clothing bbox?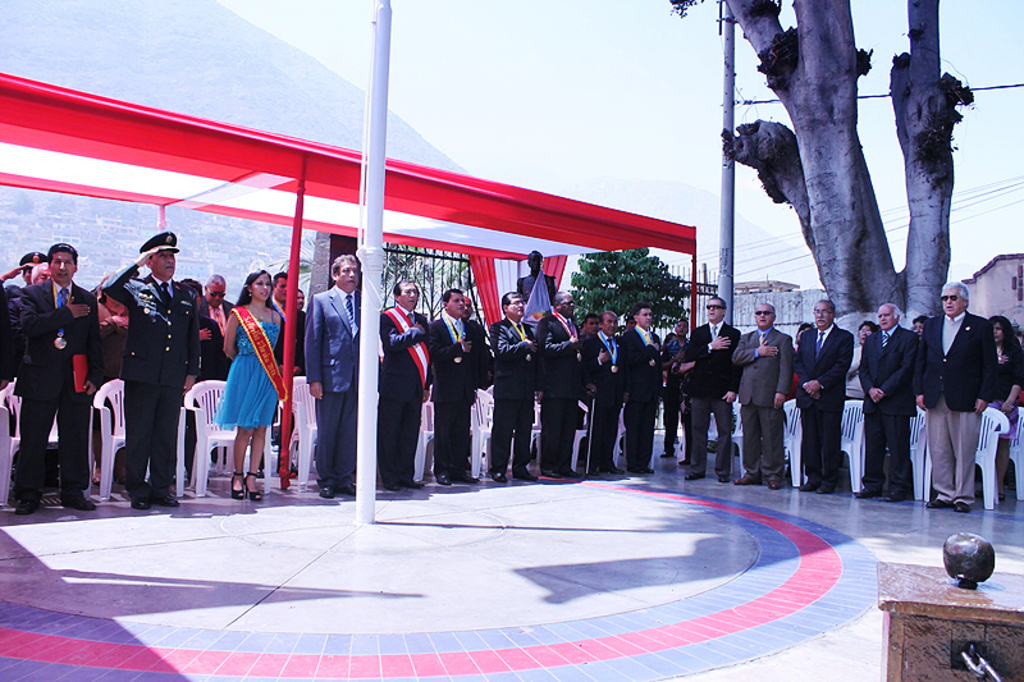
detection(100, 241, 196, 507)
